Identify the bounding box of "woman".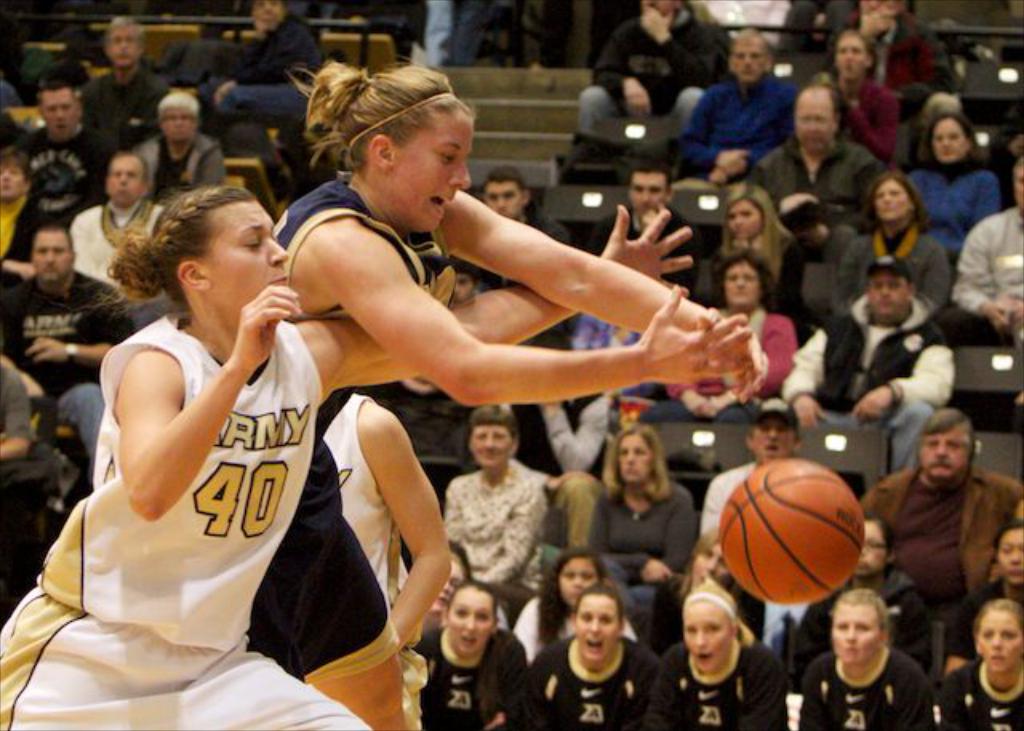
region(835, 171, 946, 312).
